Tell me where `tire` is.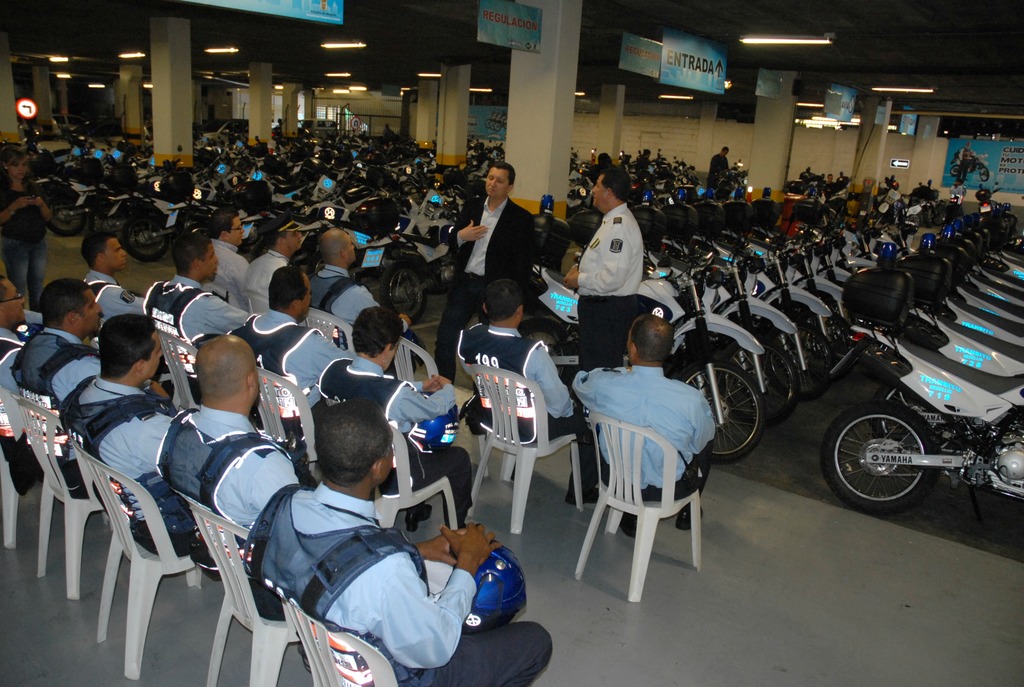
`tire` is at 235:228:257:250.
